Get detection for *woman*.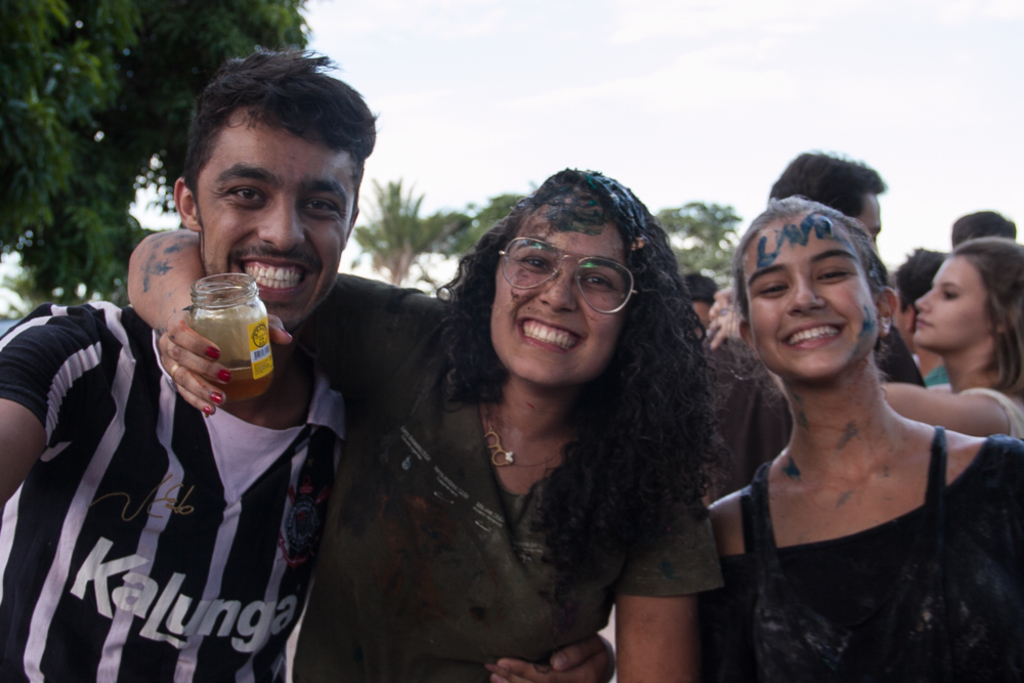
Detection: Rect(130, 162, 734, 682).
